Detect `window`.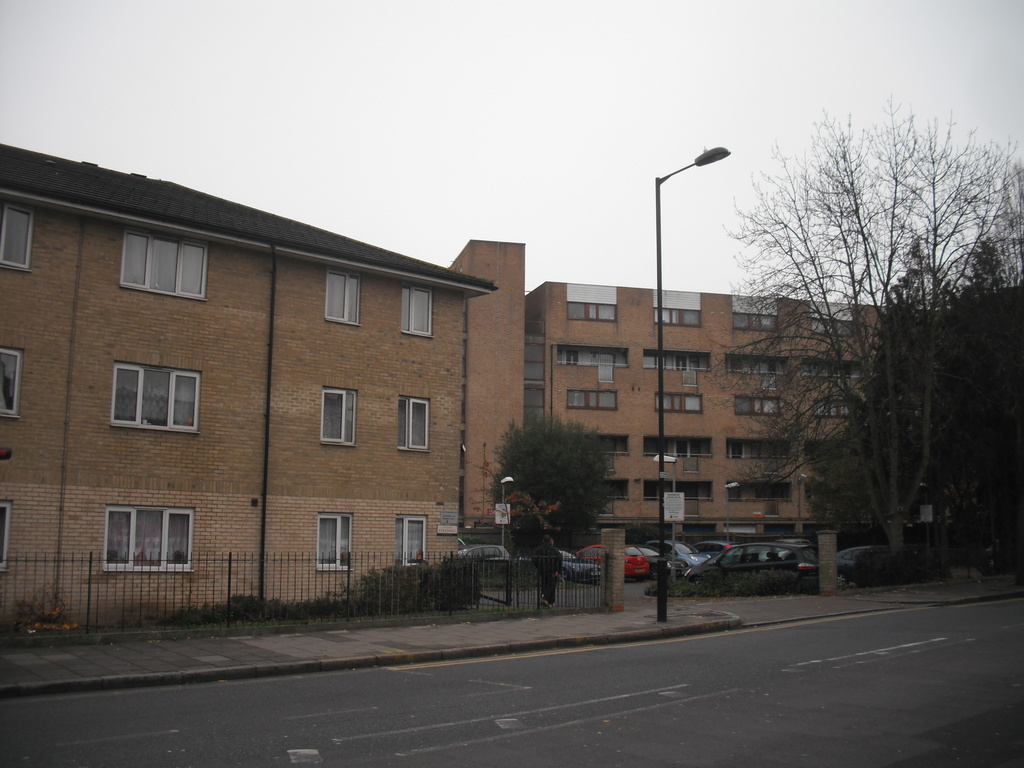
Detected at [x1=117, y1=232, x2=207, y2=304].
